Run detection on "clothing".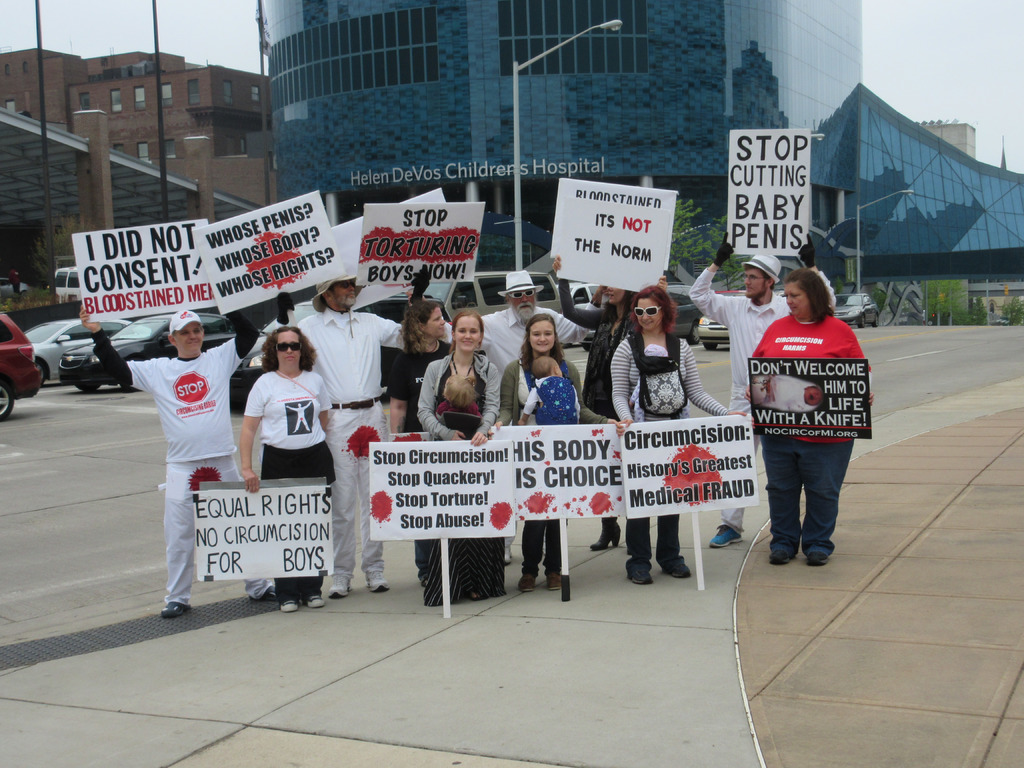
Result: <box>751,308,876,548</box>.
